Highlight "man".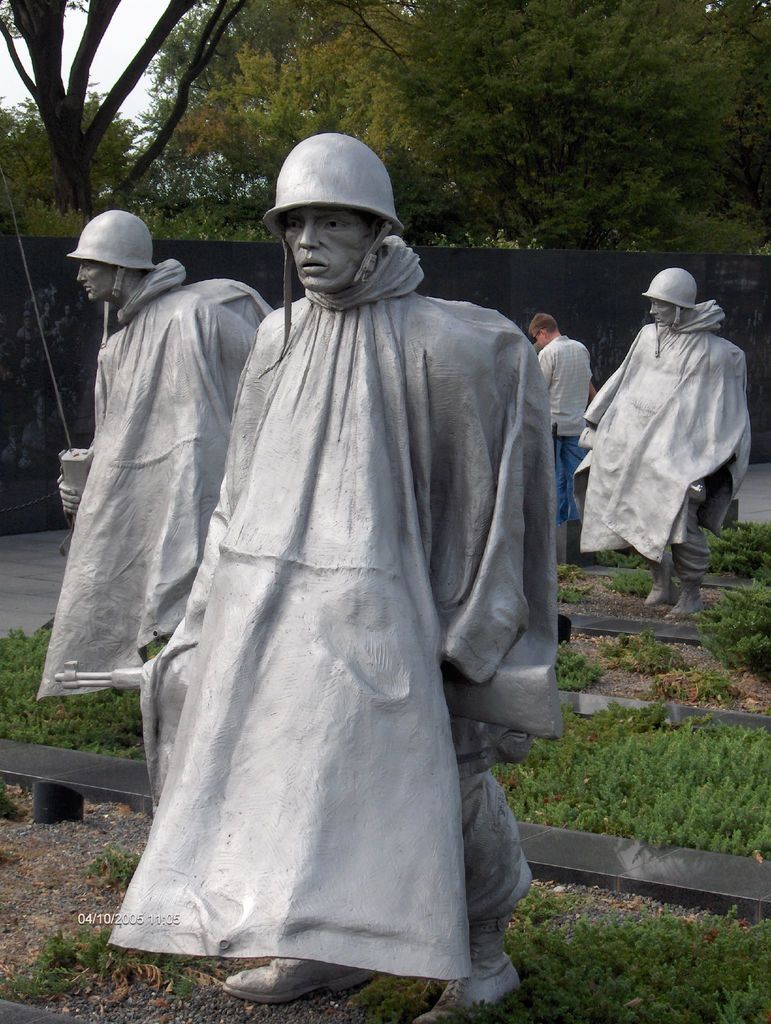
Highlighted region: [left=583, top=262, right=752, bottom=620].
